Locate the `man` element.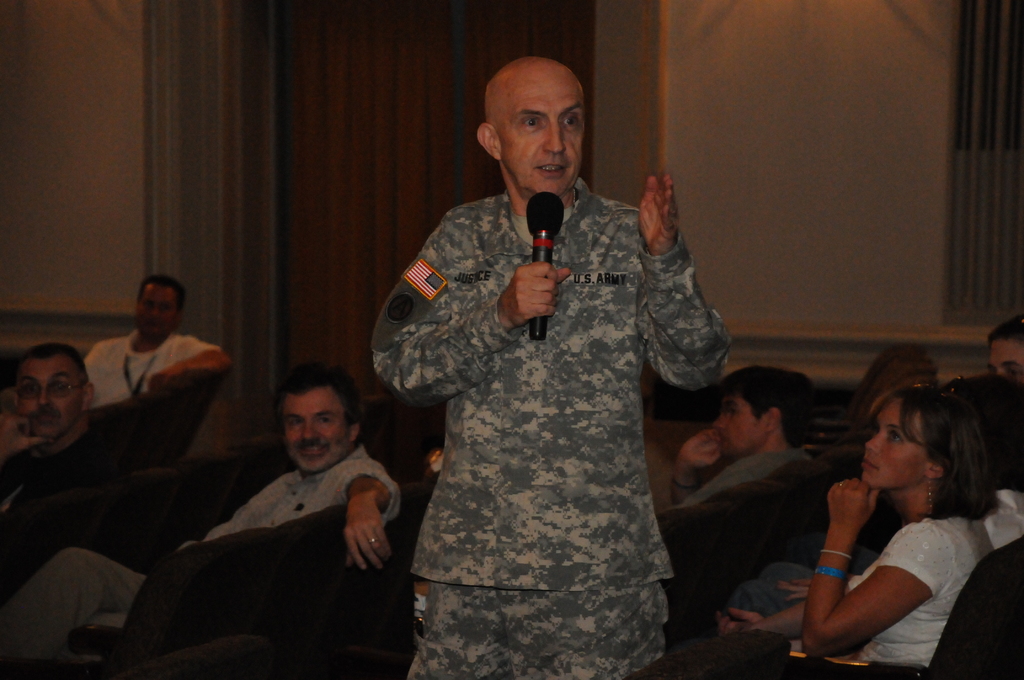
Element bbox: 655 364 820 522.
